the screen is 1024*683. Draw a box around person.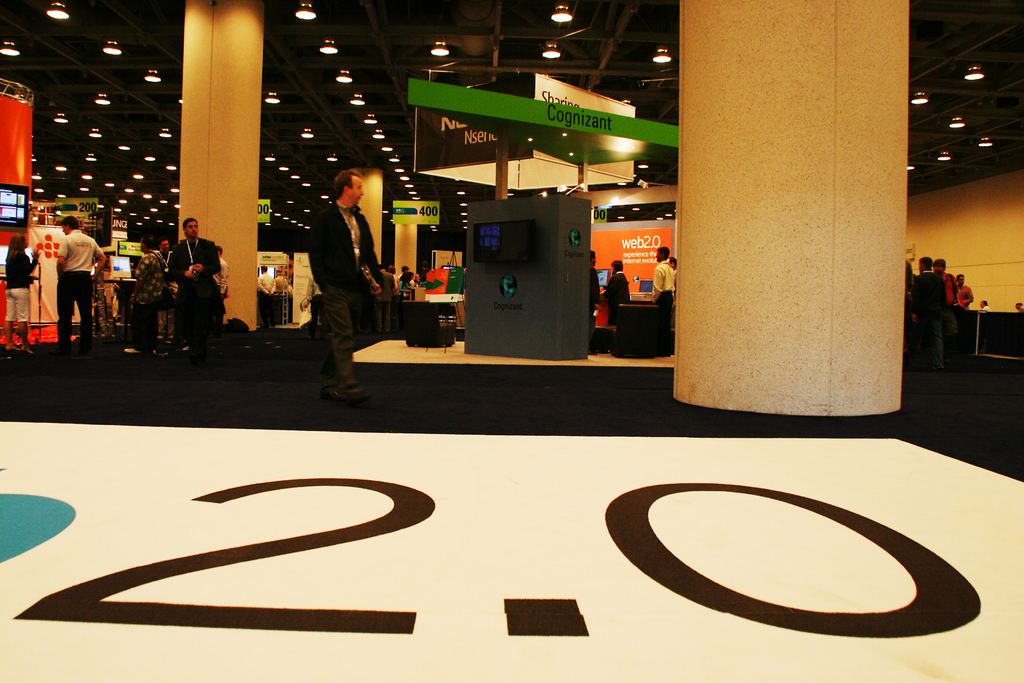
[166, 214, 221, 360].
